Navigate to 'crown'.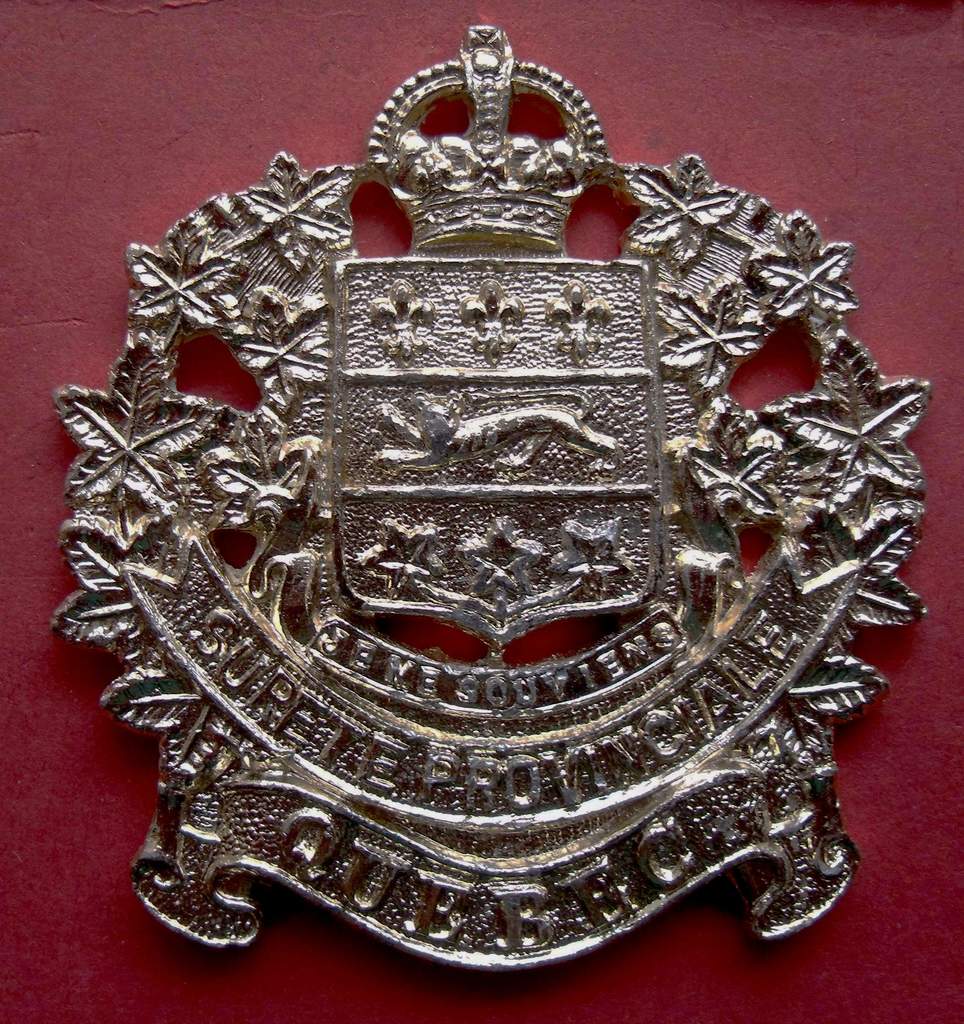
Navigation target: <region>363, 24, 608, 253</region>.
